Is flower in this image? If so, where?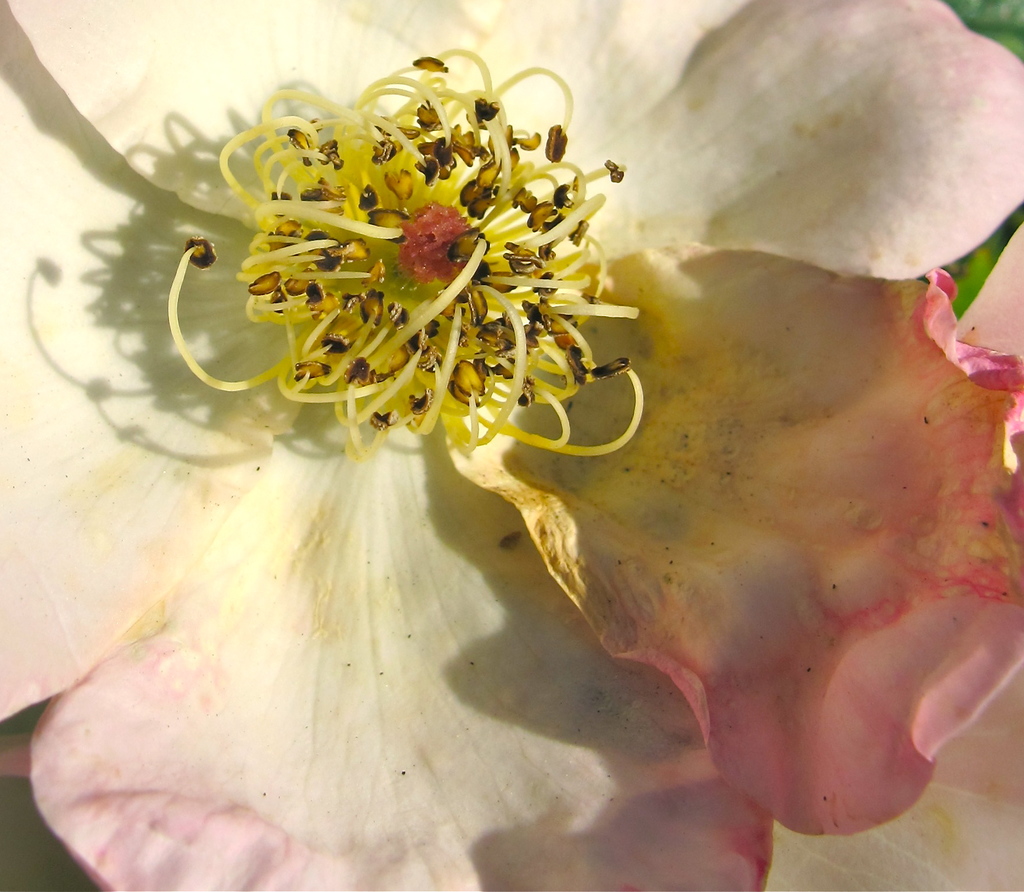
Yes, at [x1=72, y1=12, x2=971, y2=887].
